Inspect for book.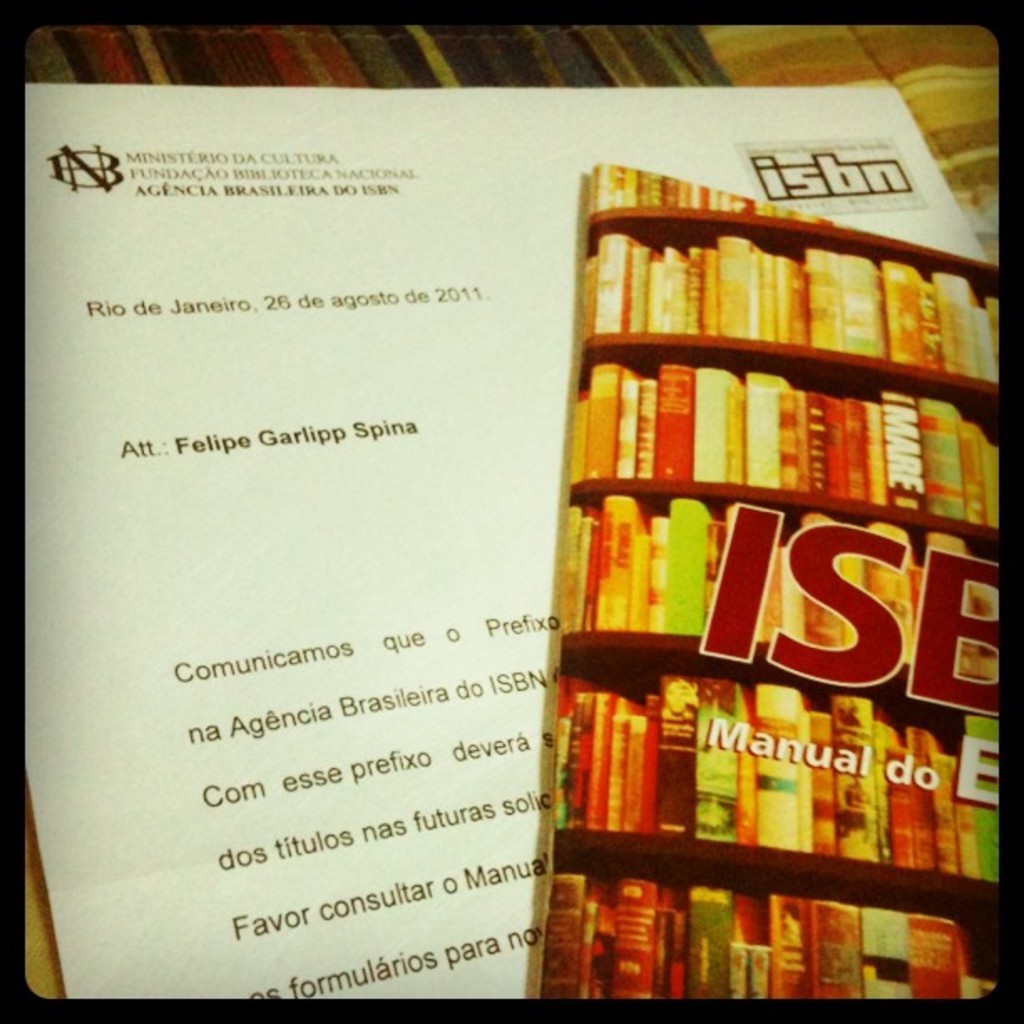
Inspection: 28/17/1002/996.
